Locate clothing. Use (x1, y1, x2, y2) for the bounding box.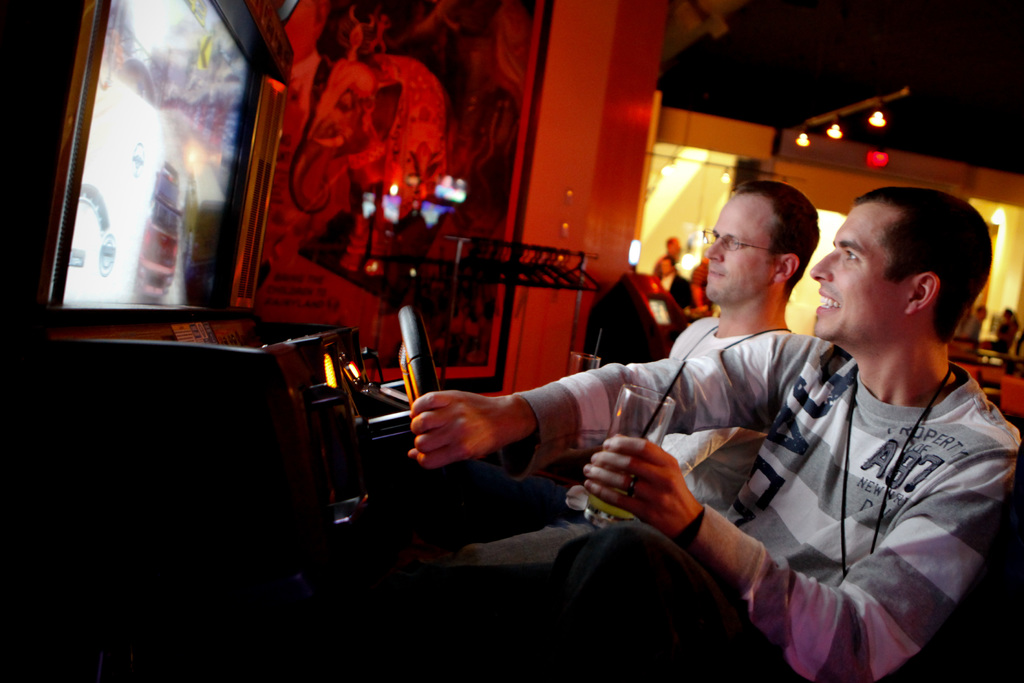
(652, 317, 792, 513).
